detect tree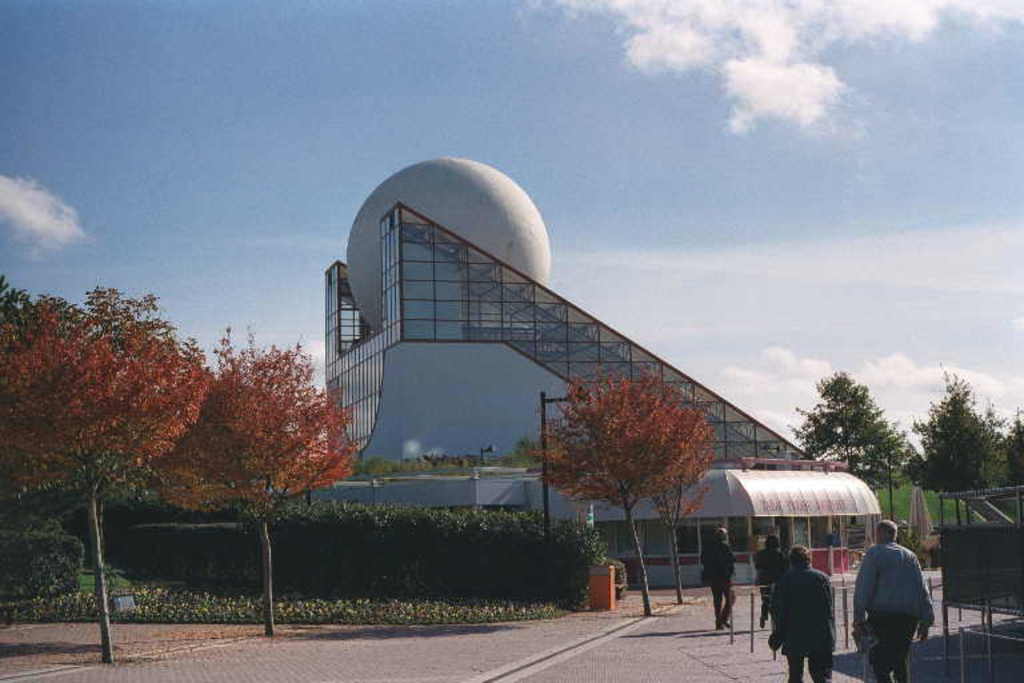
{"x1": 1003, "y1": 411, "x2": 1023, "y2": 492}
